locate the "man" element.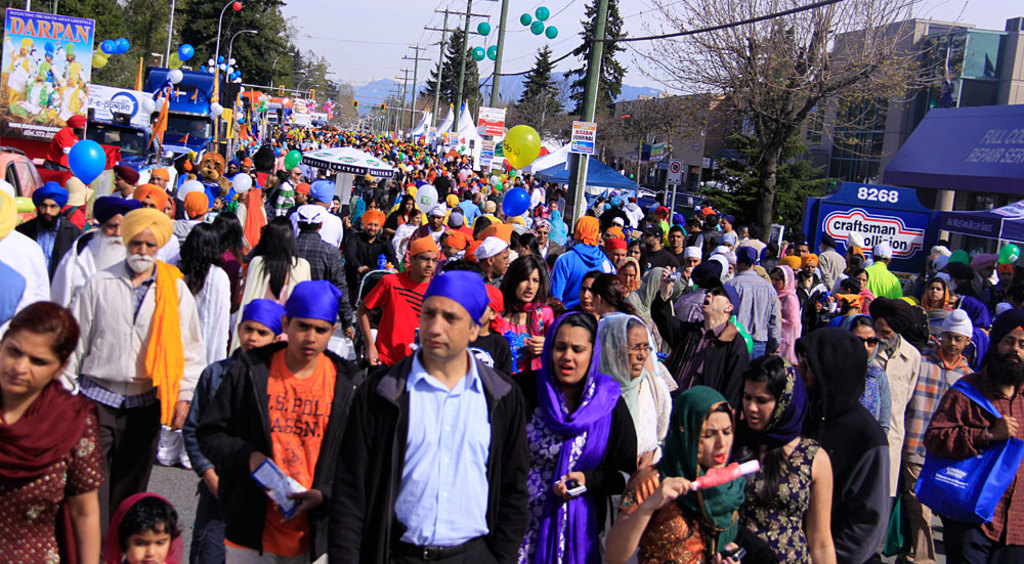
Element bbox: 530/218/561/262.
